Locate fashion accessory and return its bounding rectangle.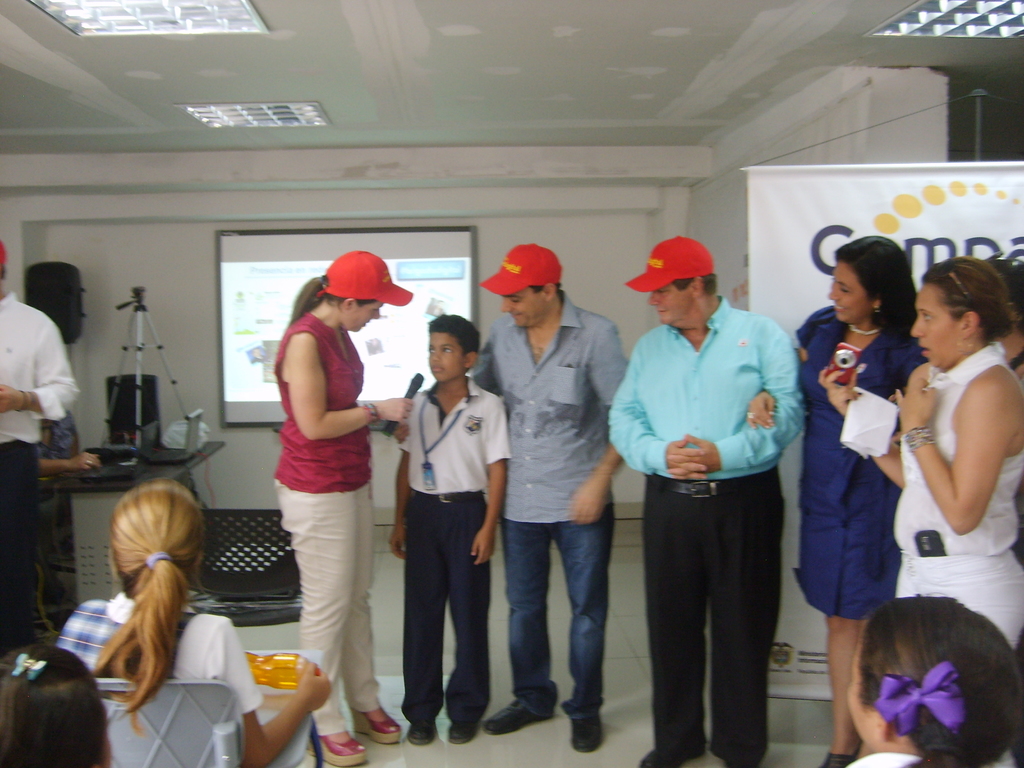
486 701 549 733.
